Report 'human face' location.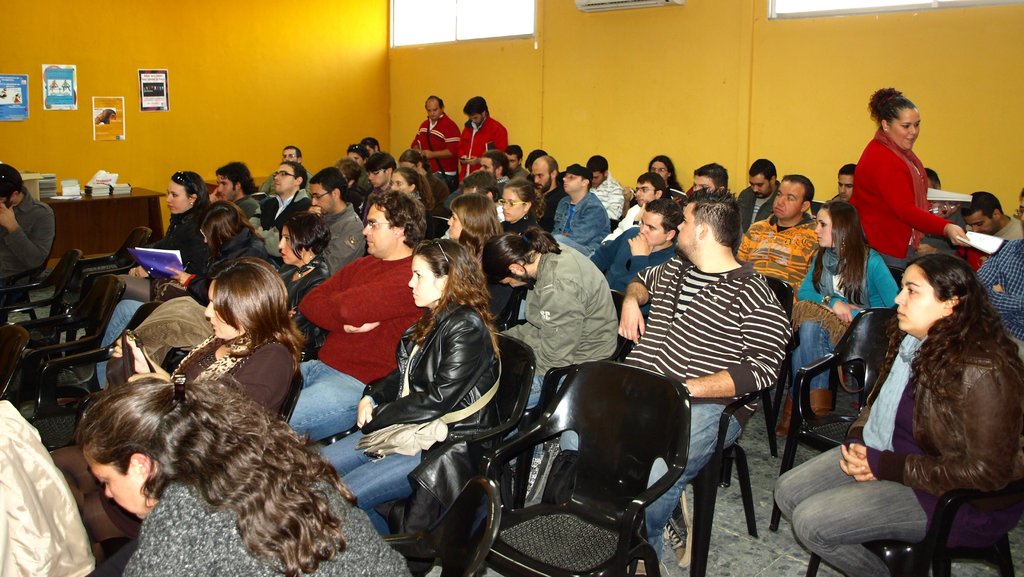
Report: [648, 160, 668, 181].
